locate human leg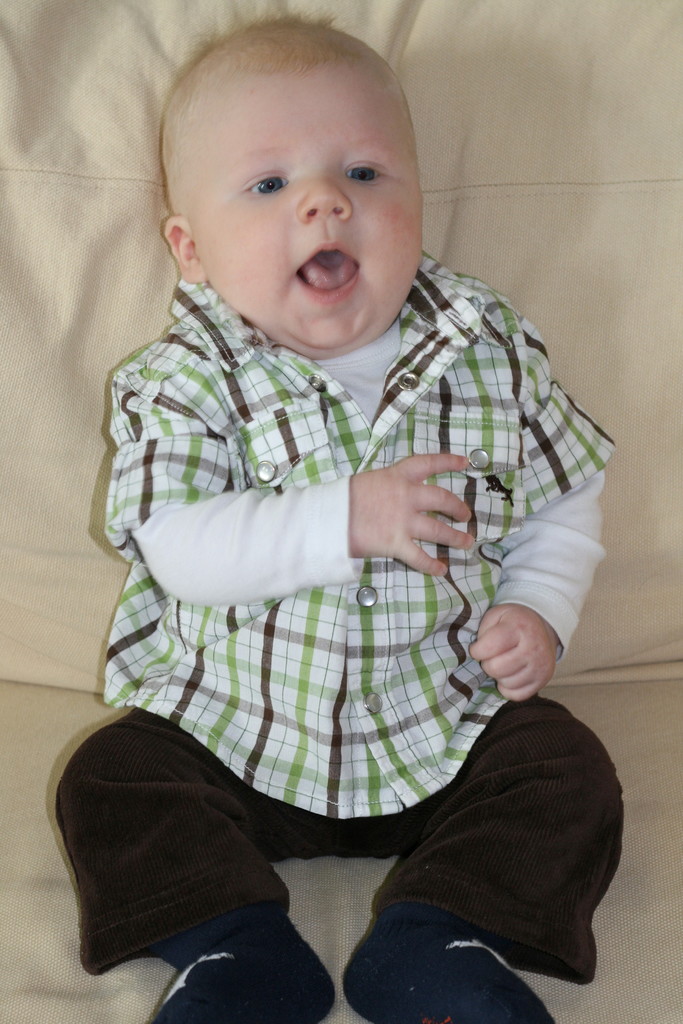
<region>337, 700, 620, 1023</region>
